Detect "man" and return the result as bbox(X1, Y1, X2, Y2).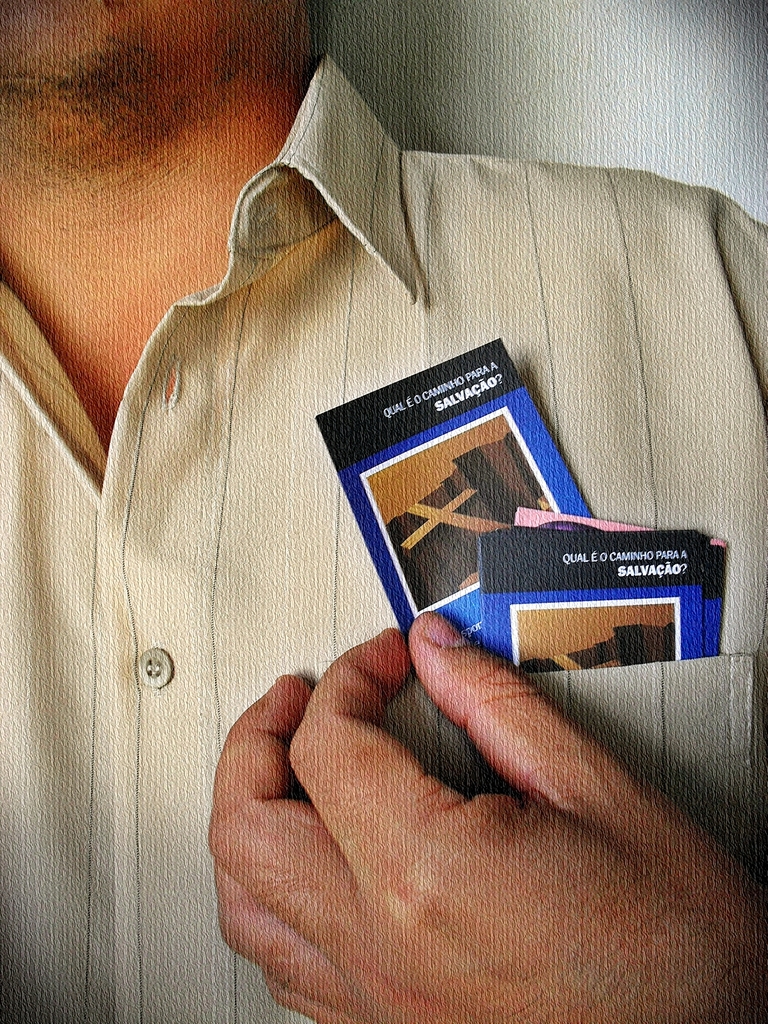
bbox(0, 0, 767, 1023).
